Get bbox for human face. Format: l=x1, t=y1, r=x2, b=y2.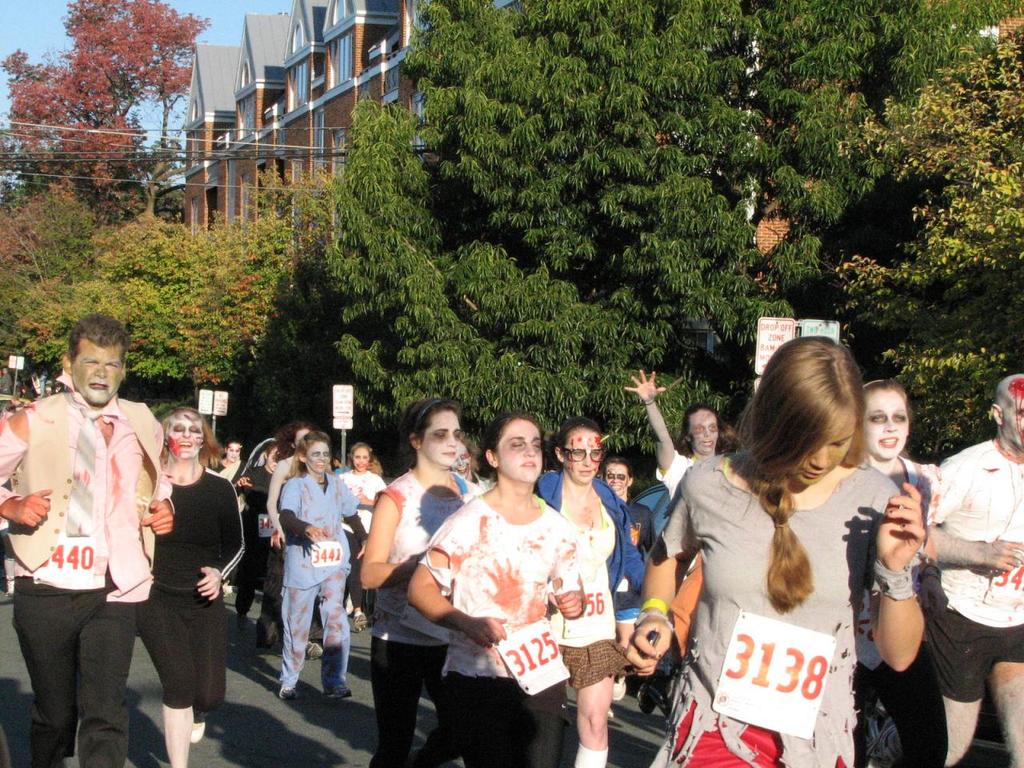
l=302, t=438, r=331, b=474.
